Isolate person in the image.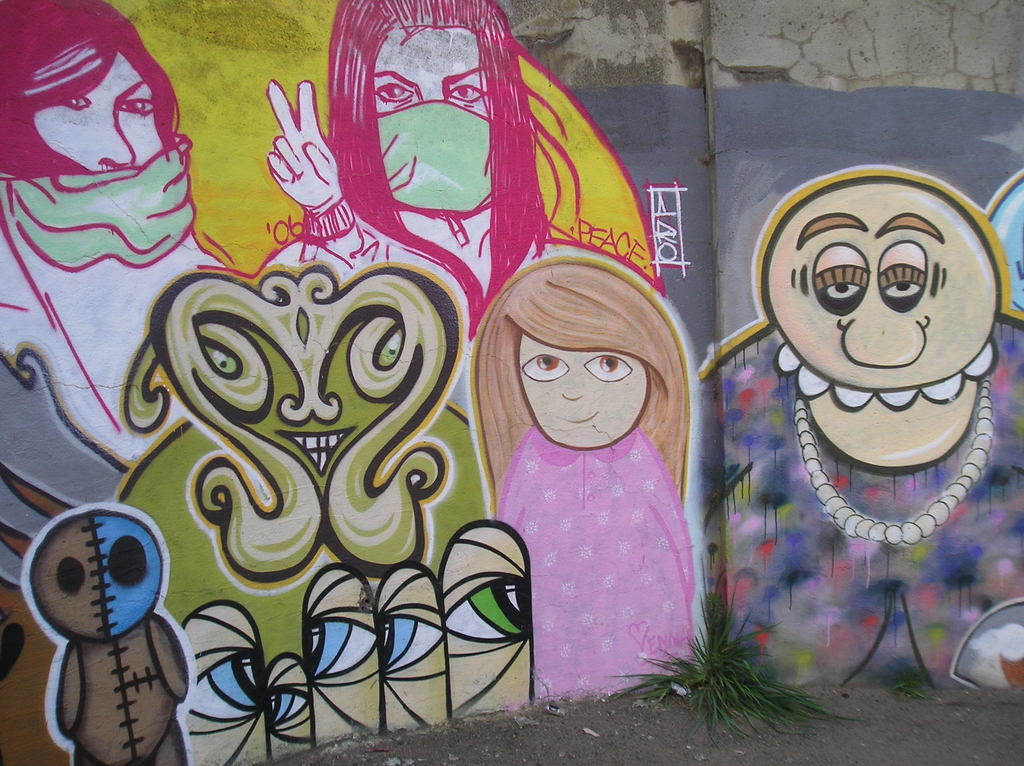
Isolated region: <region>463, 228, 735, 736</region>.
